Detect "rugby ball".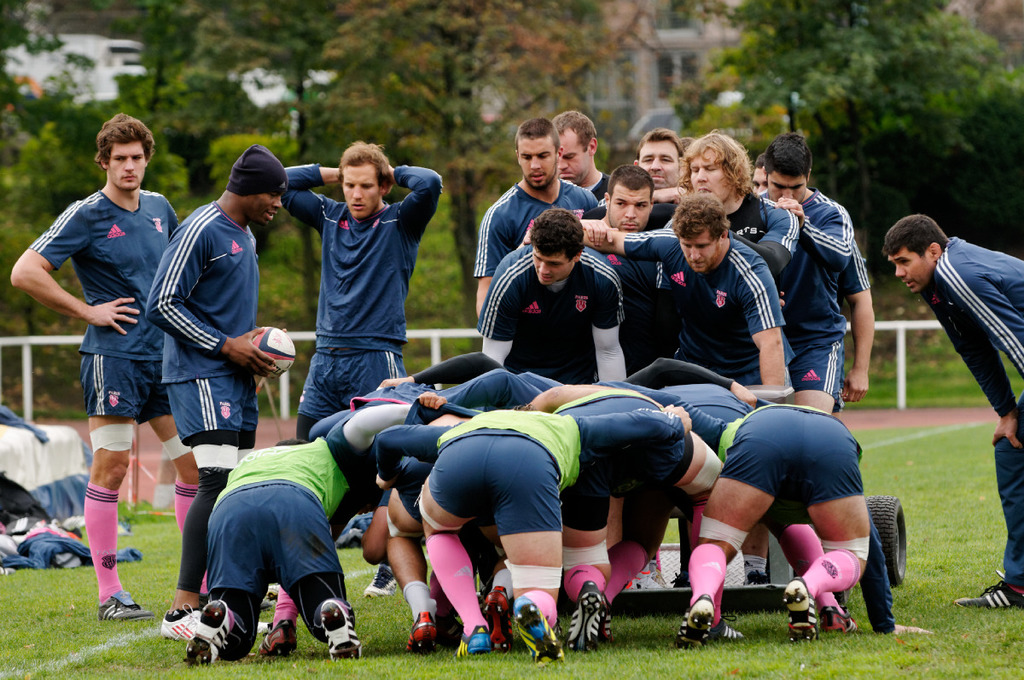
Detected at x1=248, y1=325, x2=294, y2=381.
